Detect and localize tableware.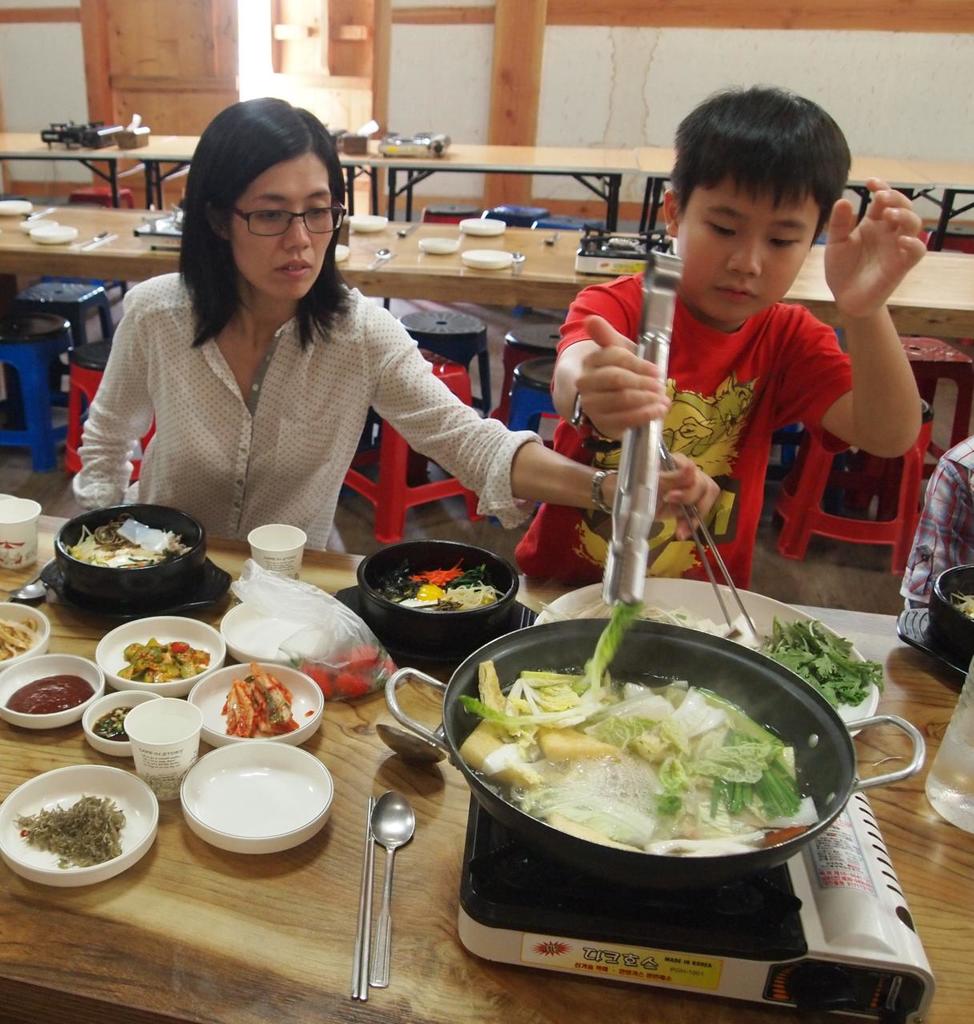
Localized at (x1=251, y1=526, x2=302, y2=582).
